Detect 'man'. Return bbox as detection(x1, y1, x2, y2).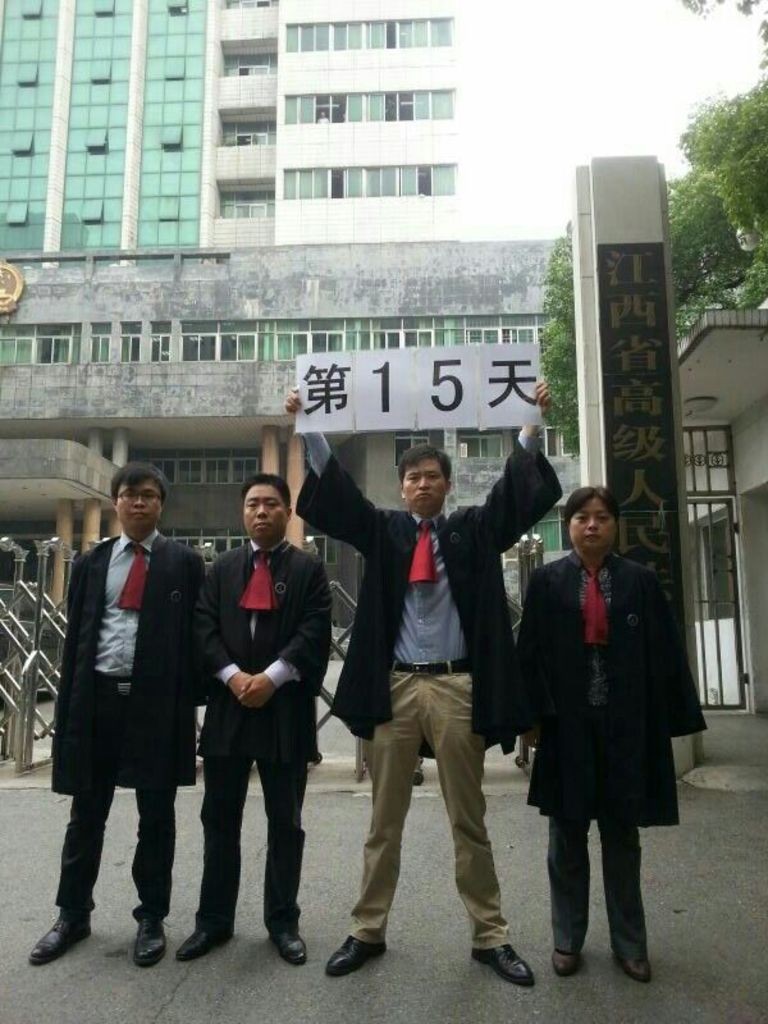
detection(182, 471, 334, 964).
